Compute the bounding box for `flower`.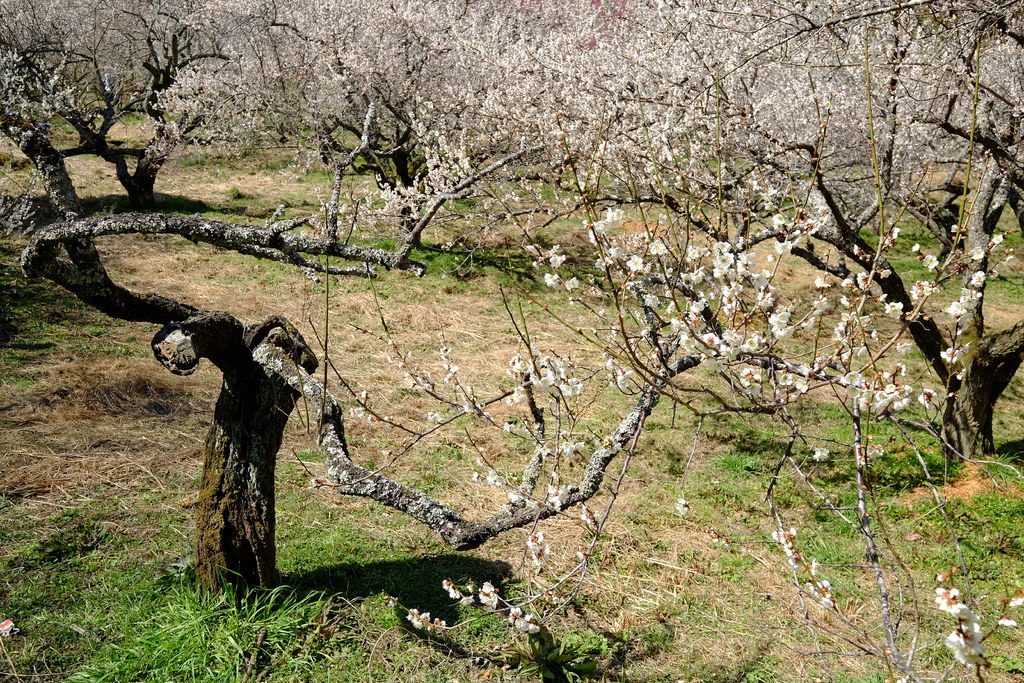
(448,591,460,600).
